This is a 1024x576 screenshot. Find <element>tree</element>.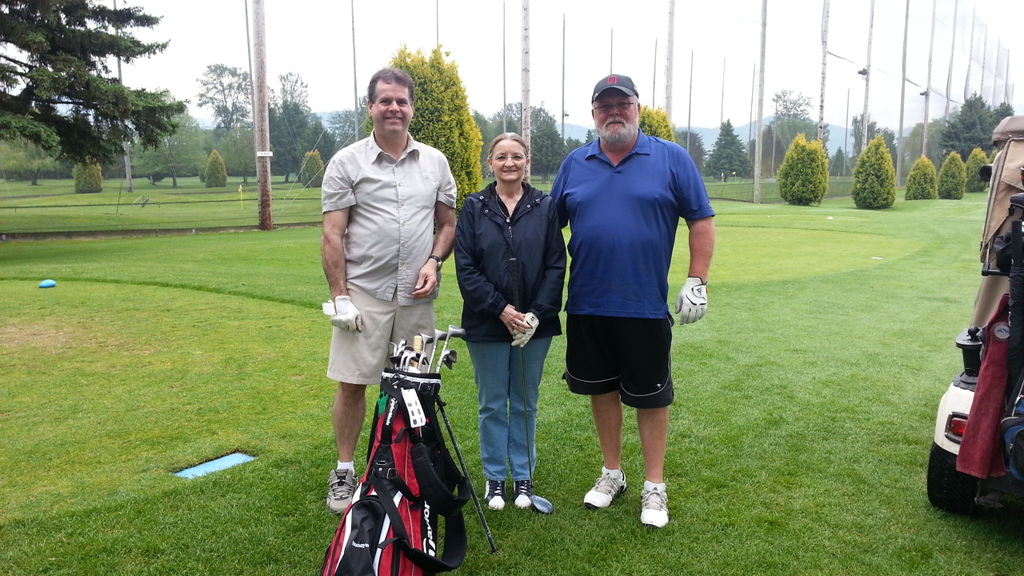
Bounding box: (779, 130, 832, 205).
